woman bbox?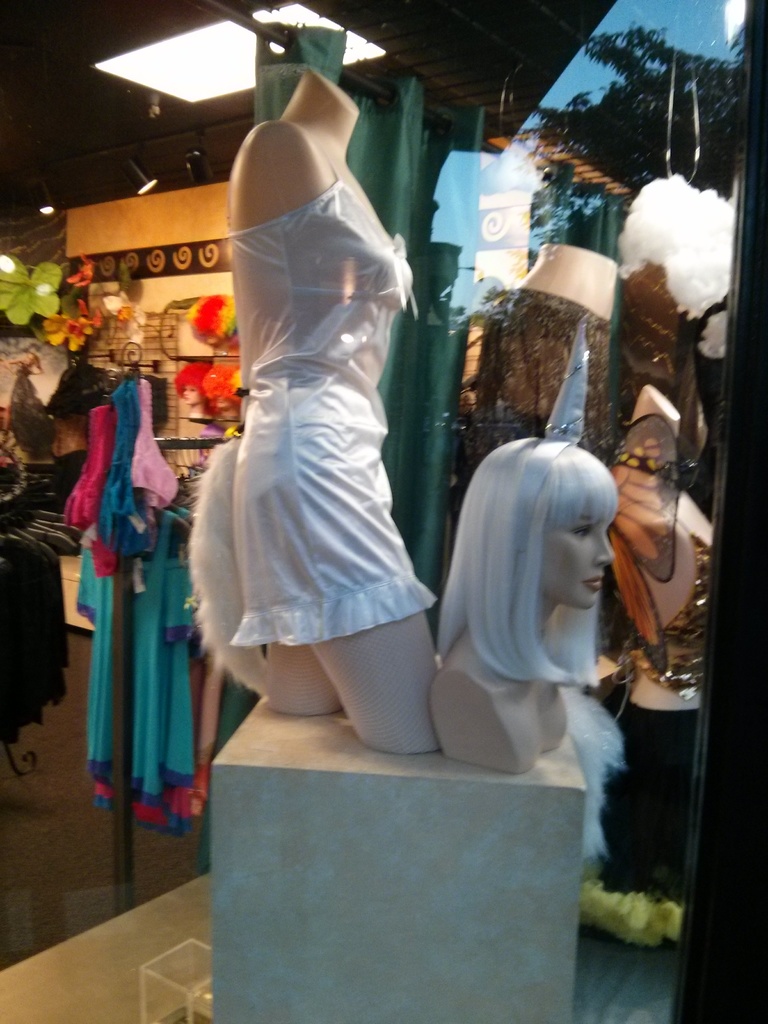
430/438/618/684
